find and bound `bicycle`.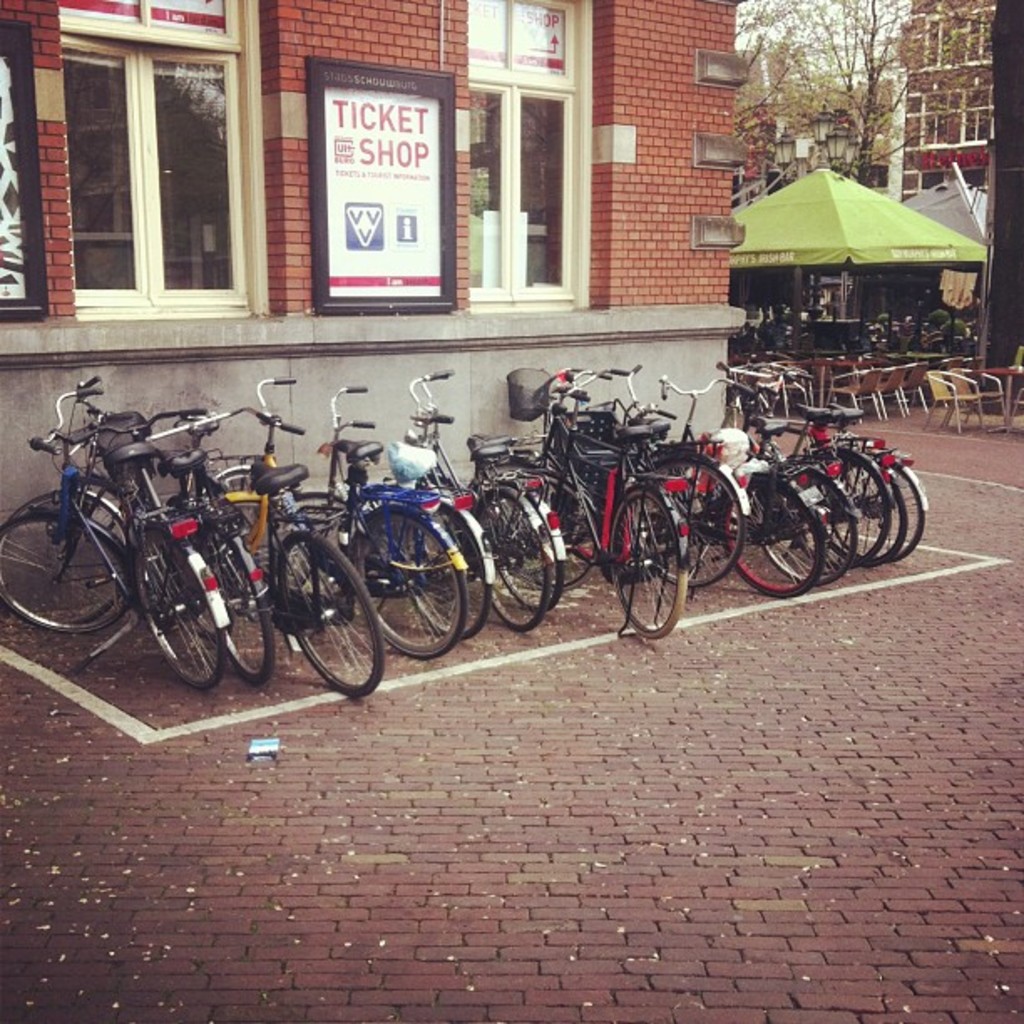
Bound: x1=142 y1=410 x2=378 y2=693.
